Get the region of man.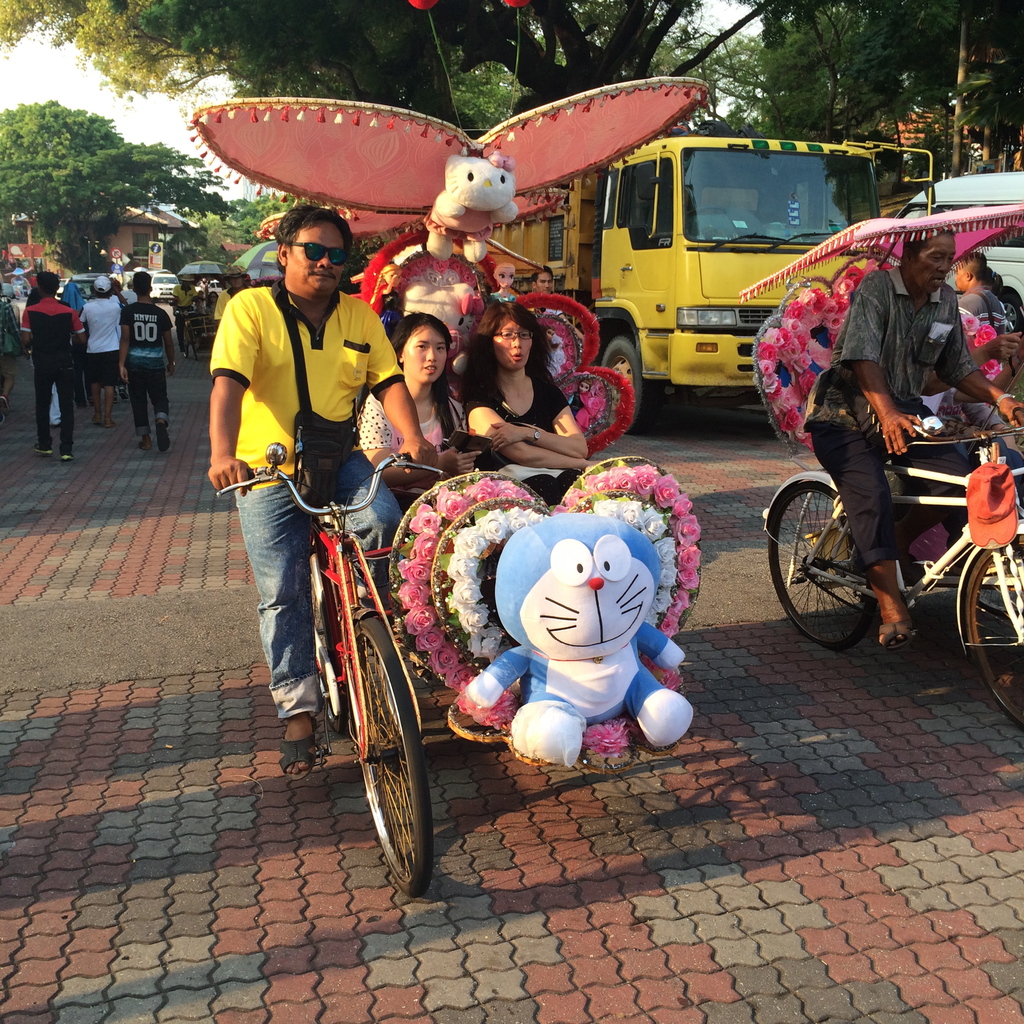
crop(22, 266, 92, 468).
